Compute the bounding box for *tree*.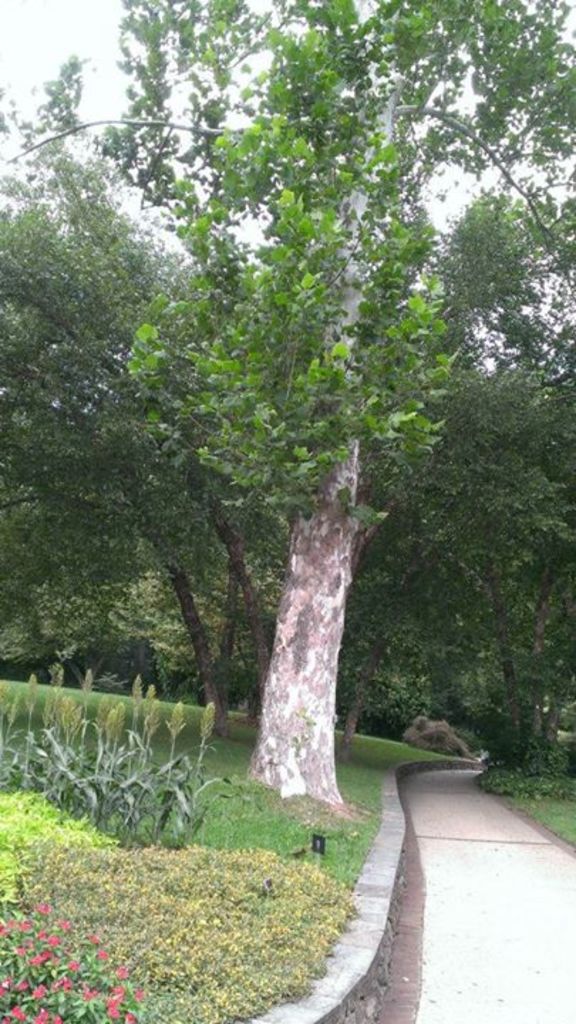
<region>353, 361, 575, 796</region>.
